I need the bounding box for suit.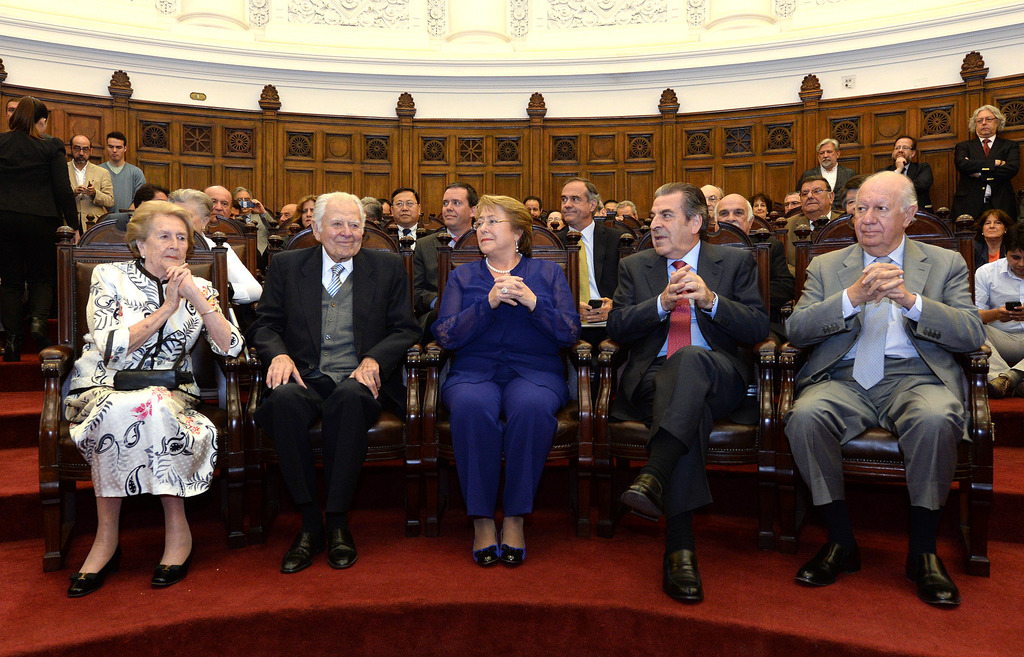
Here it is: select_region(412, 229, 476, 334).
